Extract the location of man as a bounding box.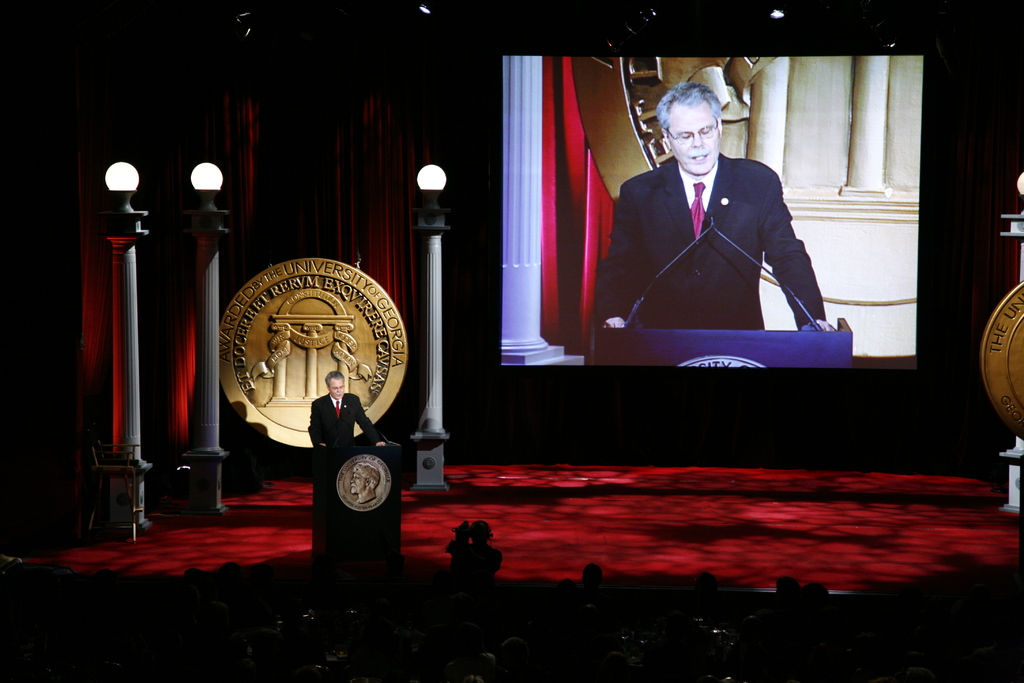
<box>349,461,381,502</box>.
